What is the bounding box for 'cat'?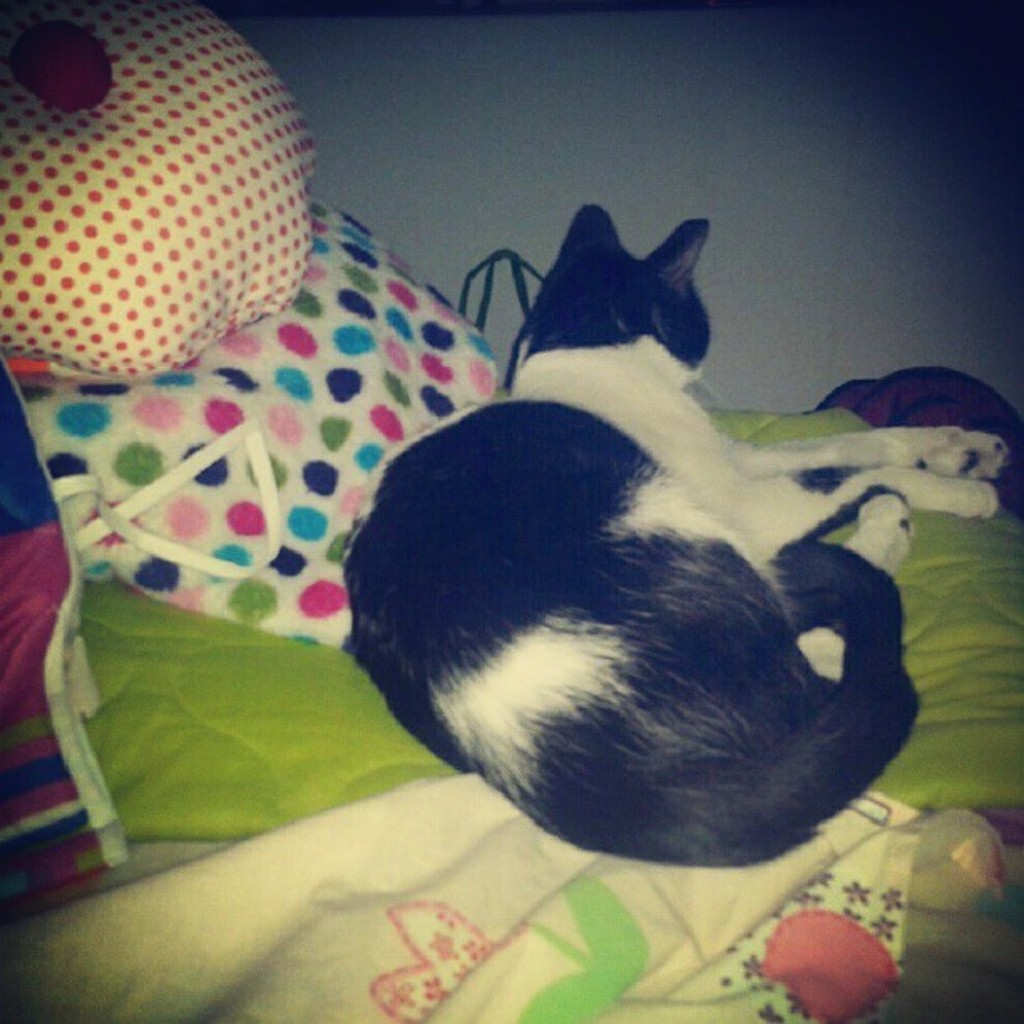
x1=343 y1=204 x2=1022 y2=868.
